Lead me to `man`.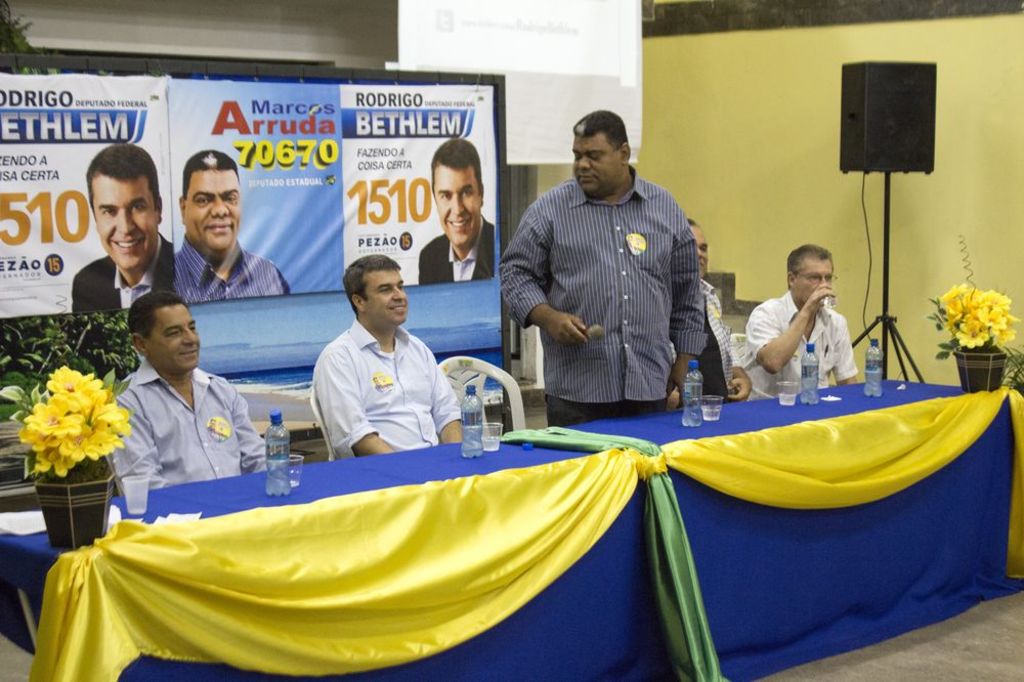
Lead to 328, 256, 463, 460.
